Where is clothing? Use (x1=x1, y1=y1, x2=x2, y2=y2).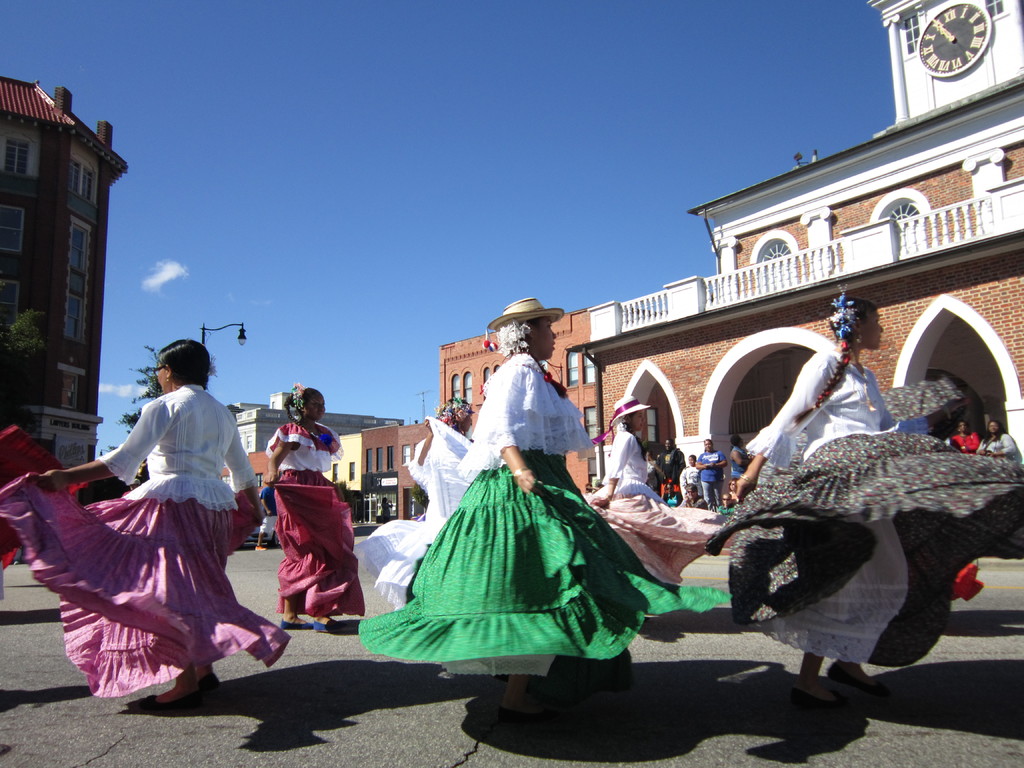
(x1=358, y1=351, x2=744, y2=681).
